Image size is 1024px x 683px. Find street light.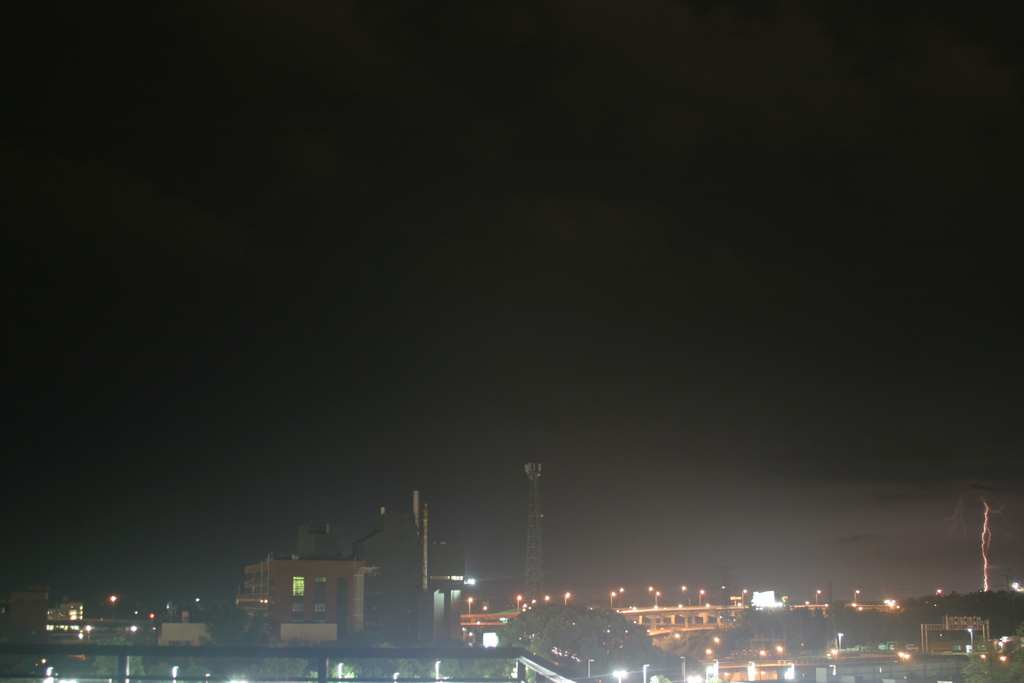
(642,662,651,682).
